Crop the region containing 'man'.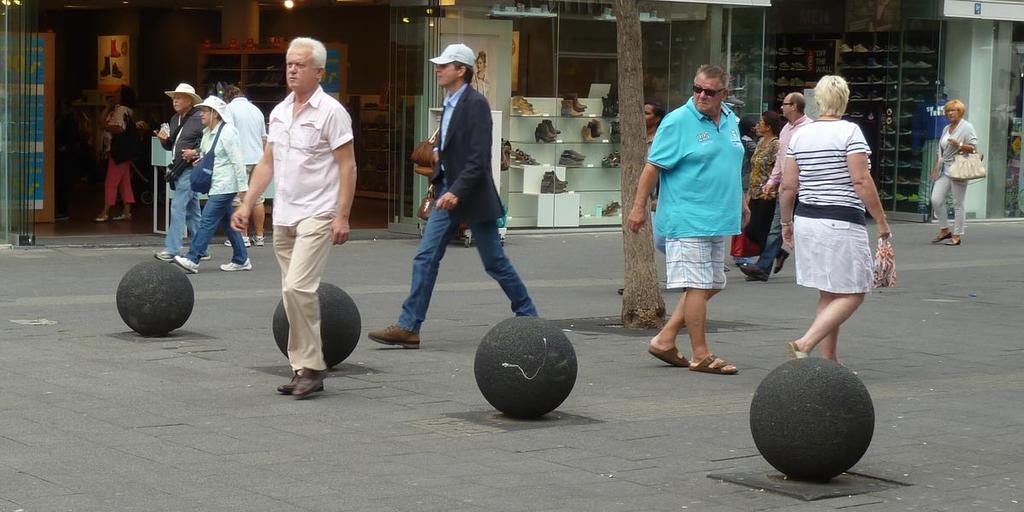
Crop region: <region>153, 81, 212, 259</region>.
